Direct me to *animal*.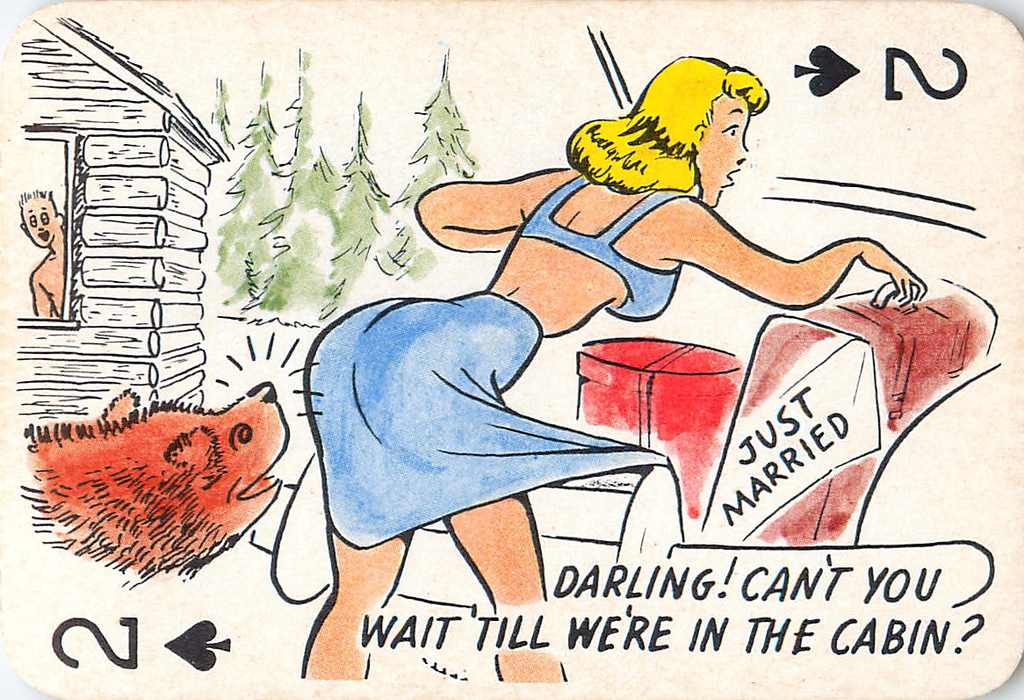
Direction: x1=25 y1=382 x2=293 y2=602.
